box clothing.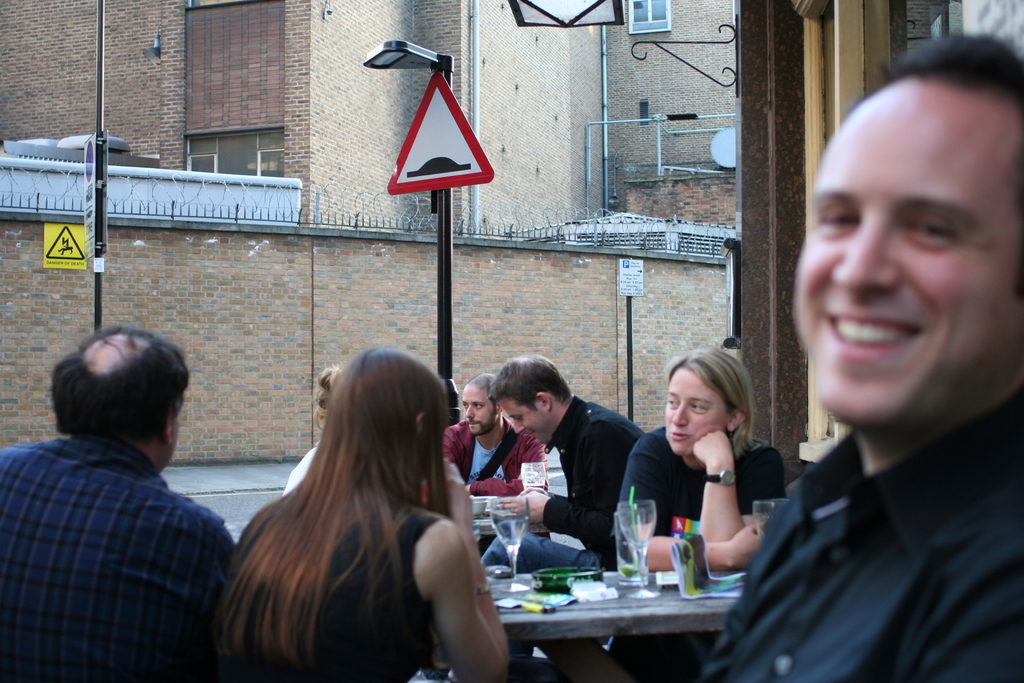
l=234, t=474, r=445, b=677.
